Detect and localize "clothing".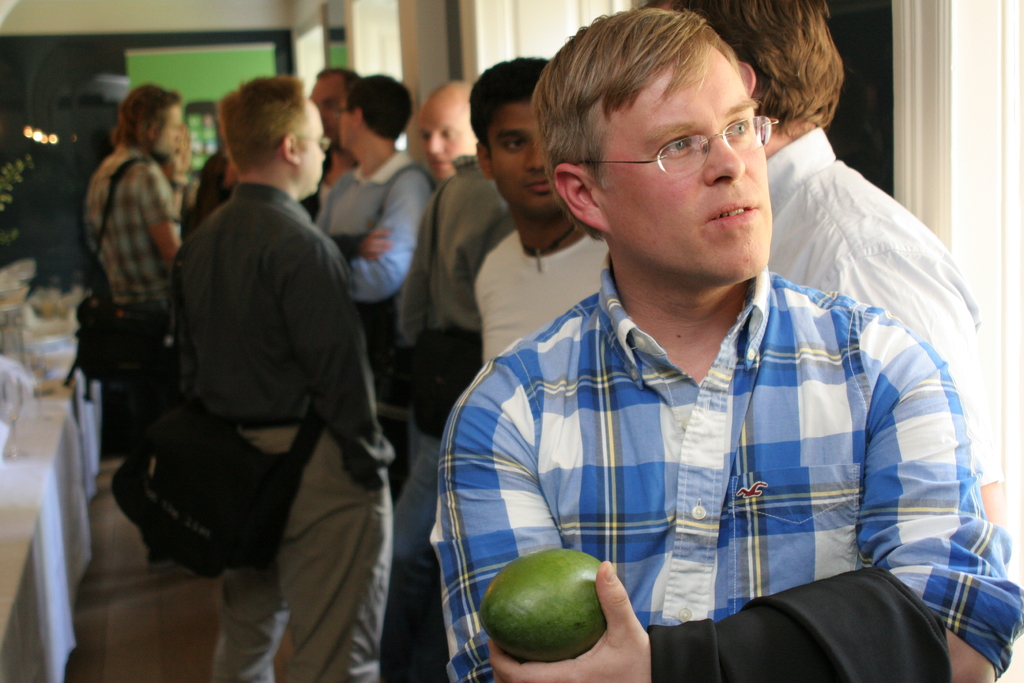
Localized at (x1=398, y1=160, x2=504, y2=568).
